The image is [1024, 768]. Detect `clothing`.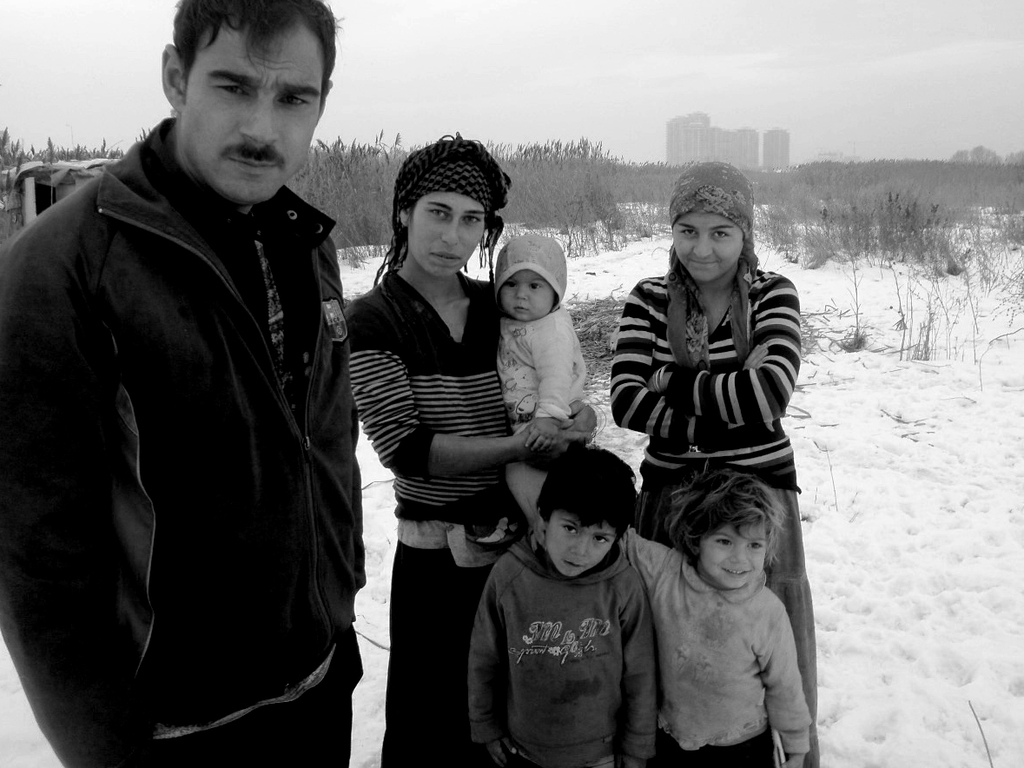
Detection: 608:273:816:758.
